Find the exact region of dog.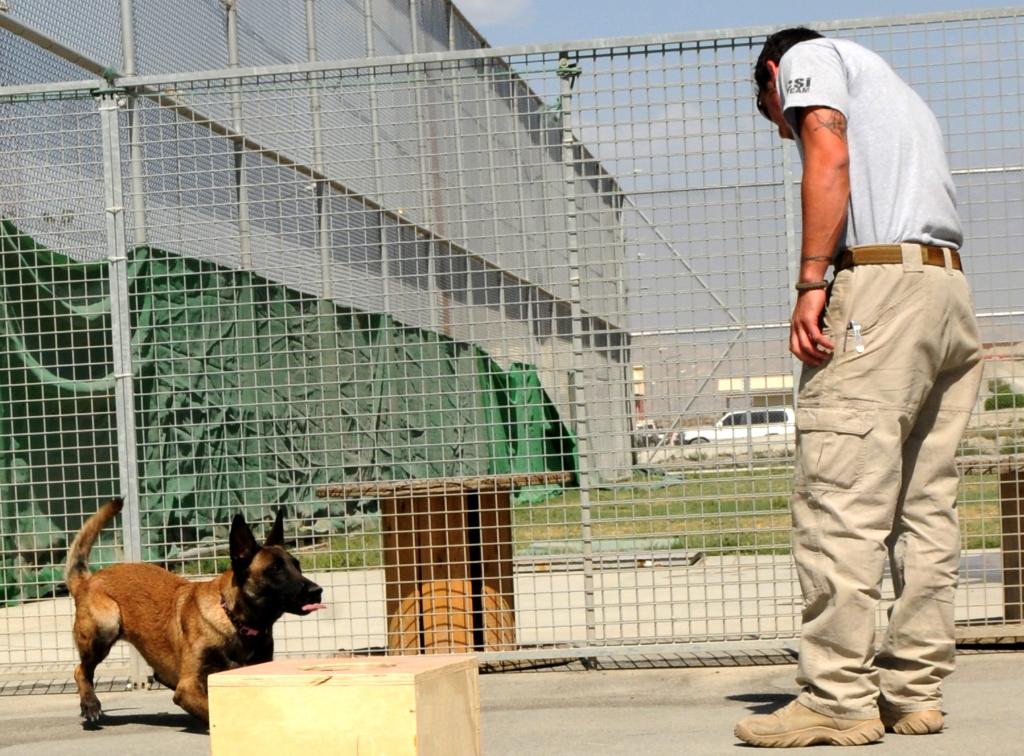
Exact region: [59, 495, 325, 726].
